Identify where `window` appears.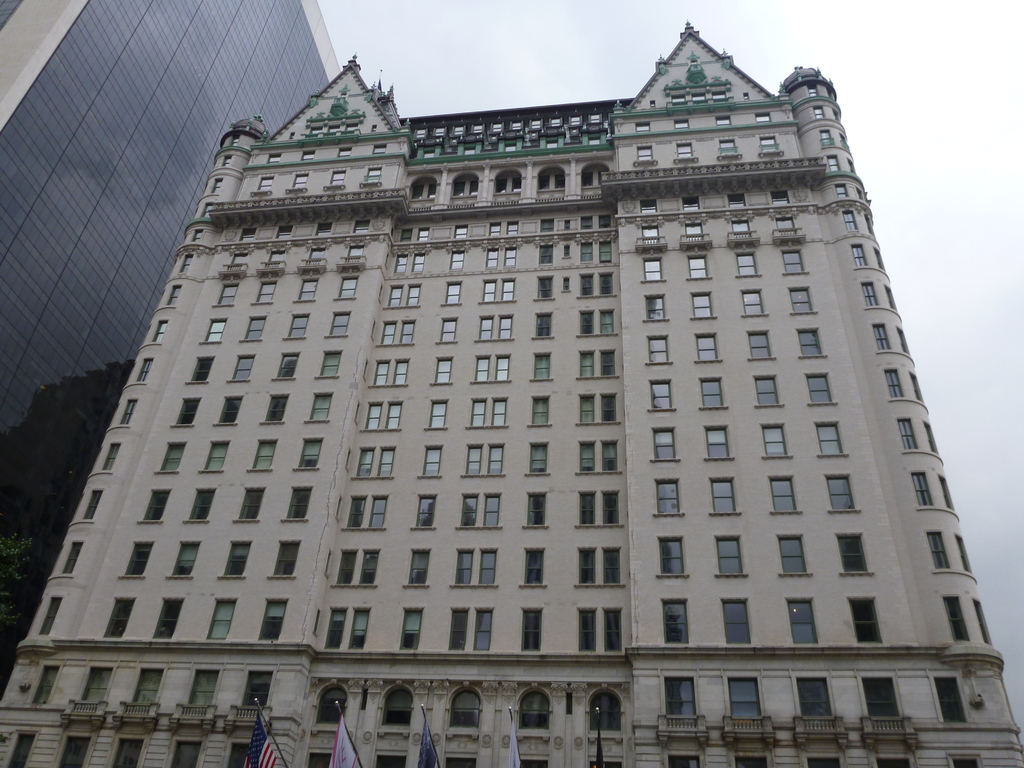
Appears at BBox(753, 111, 772, 125).
